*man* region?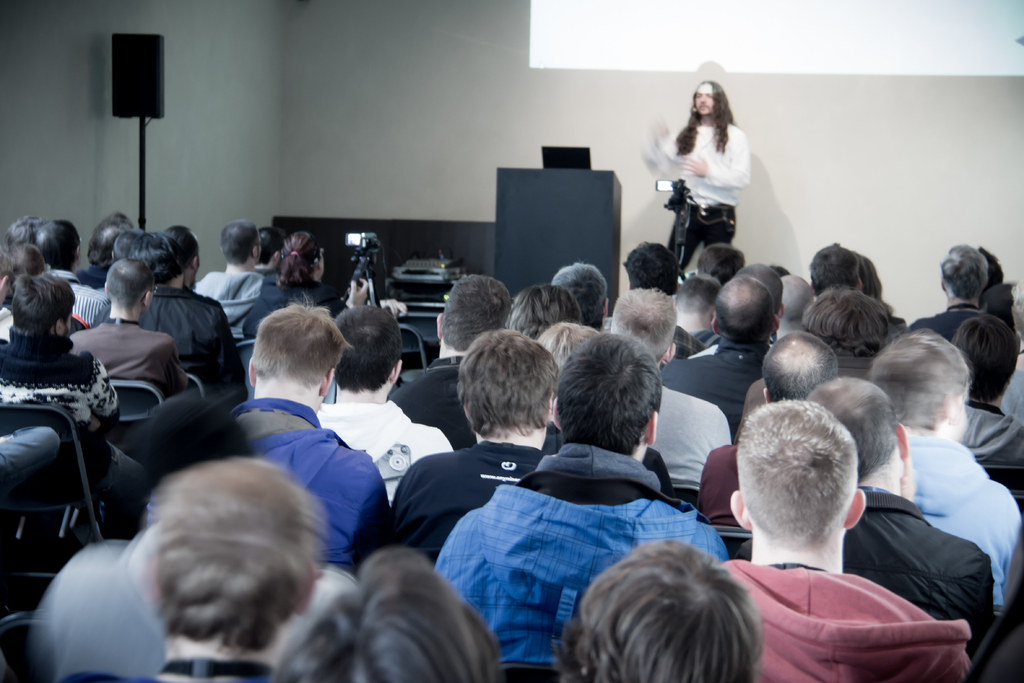
Rect(773, 276, 819, 339)
